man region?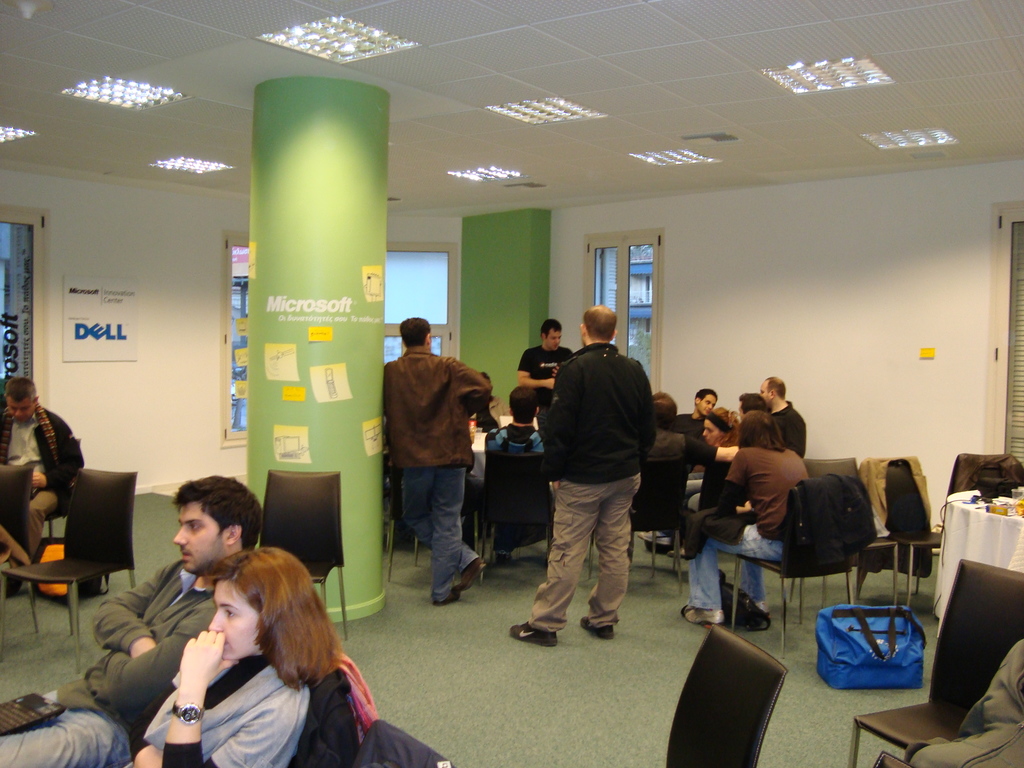
(677,383,721,472)
